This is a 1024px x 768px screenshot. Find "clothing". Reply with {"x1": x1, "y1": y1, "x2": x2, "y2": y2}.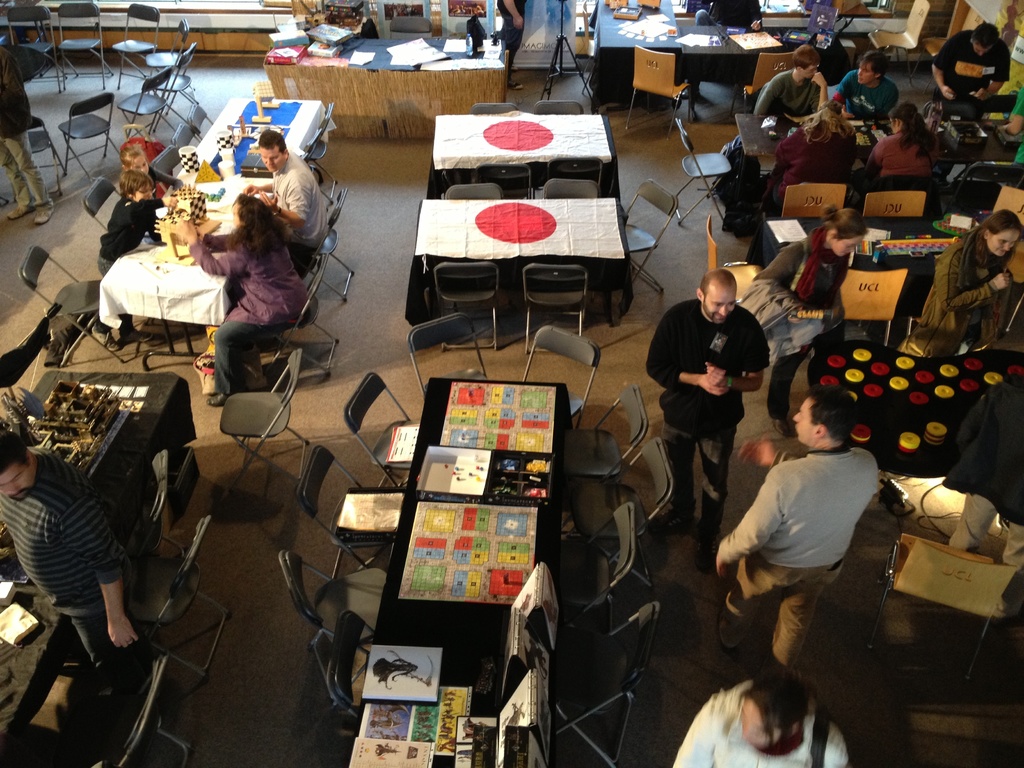
{"x1": 876, "y1": 132, "x2": 927, "y2": 167}.
